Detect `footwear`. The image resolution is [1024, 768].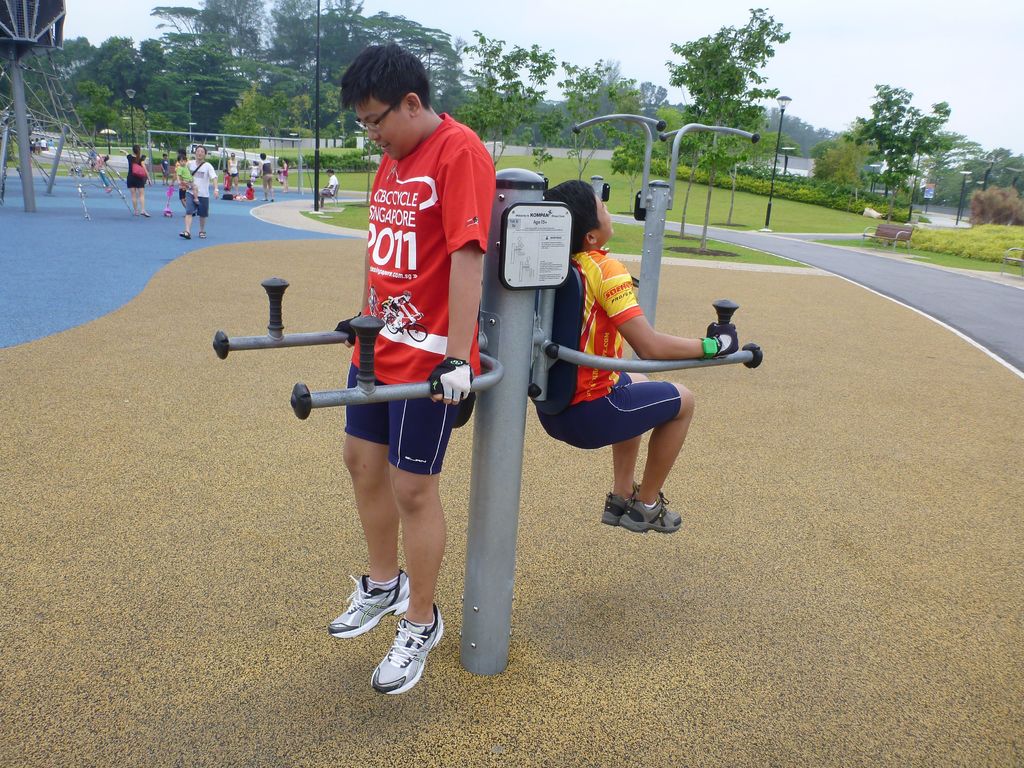
(x1=368, y1=605, x2=447, y2=698).
